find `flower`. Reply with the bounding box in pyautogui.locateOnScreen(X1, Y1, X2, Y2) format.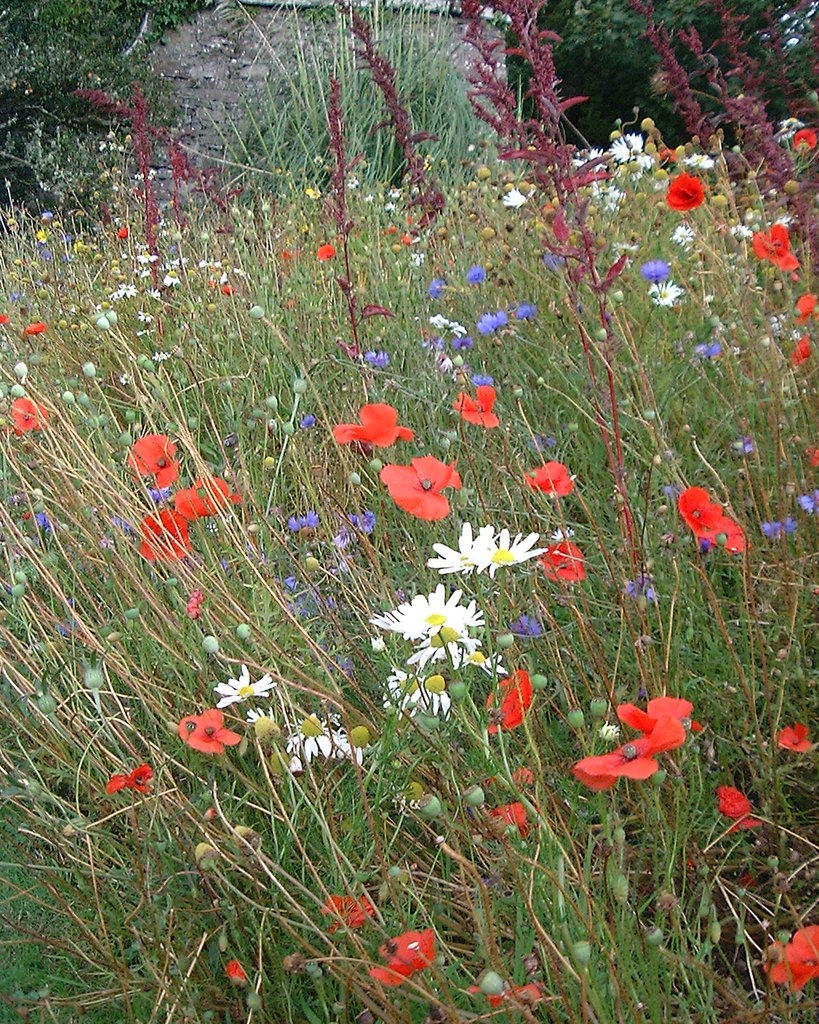
pyautogui.locateOnScreen(800, 490, 818, 518).
